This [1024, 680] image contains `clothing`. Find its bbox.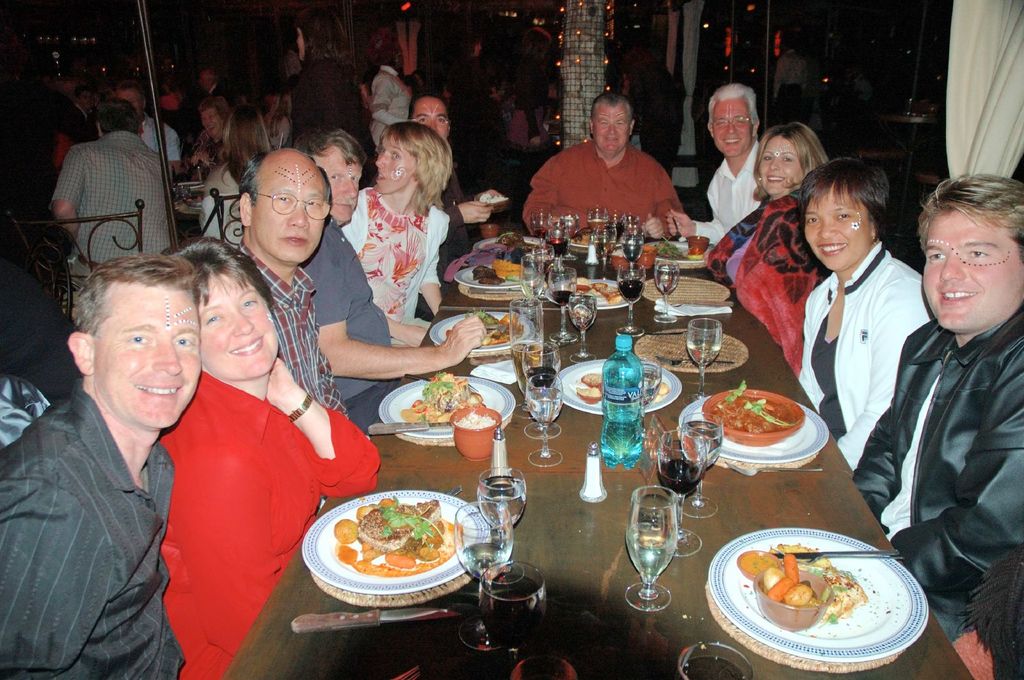
(231,248,369,442).
